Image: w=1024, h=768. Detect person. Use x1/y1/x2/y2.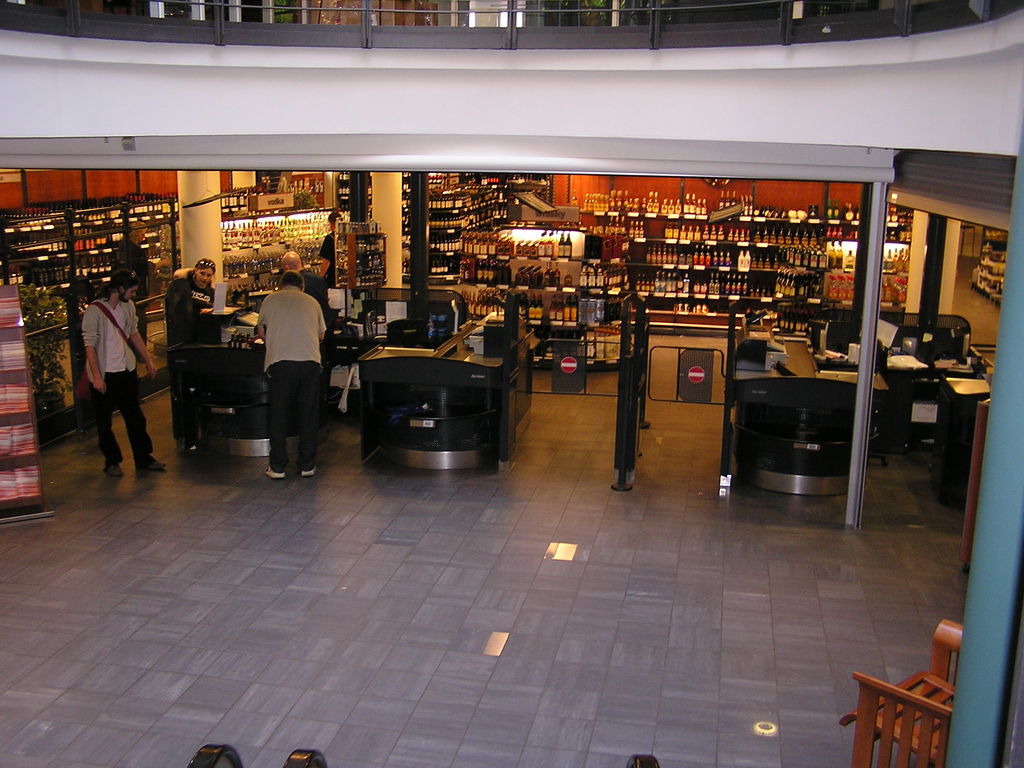
275/249/332/321.
